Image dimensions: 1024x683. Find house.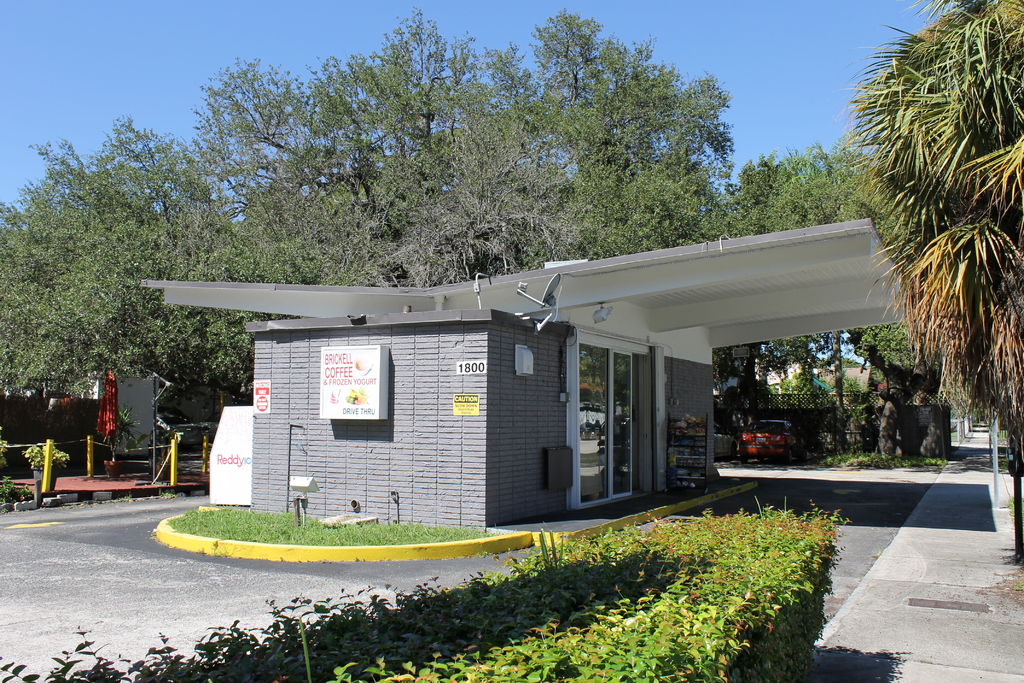
0/338/159/459.
